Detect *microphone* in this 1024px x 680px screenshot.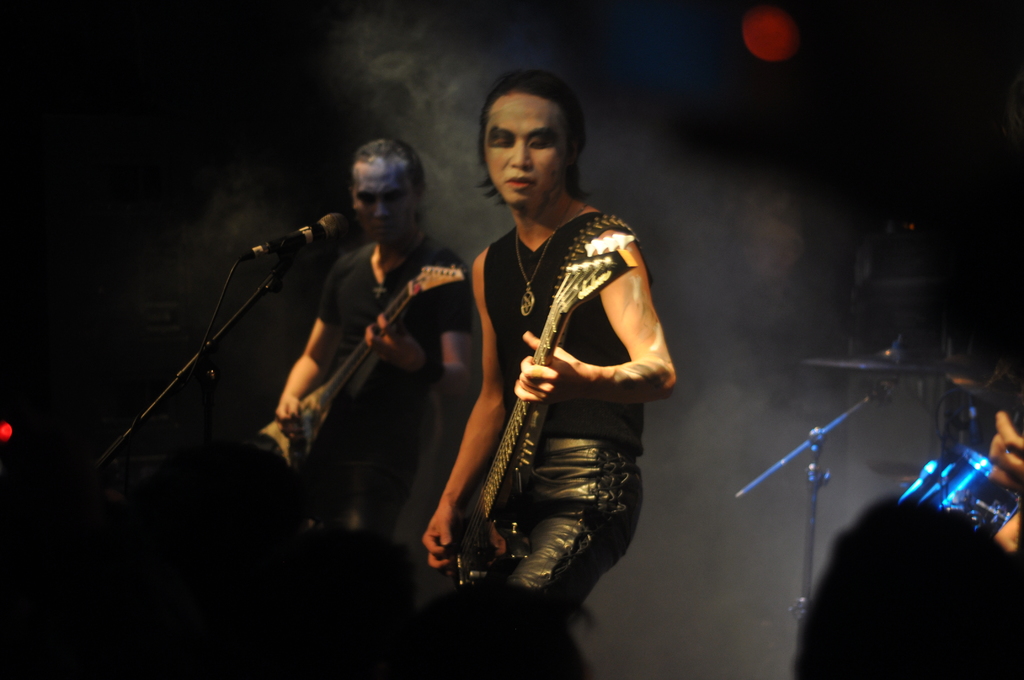
Detection: bbox(273, 213, 346, 255).
